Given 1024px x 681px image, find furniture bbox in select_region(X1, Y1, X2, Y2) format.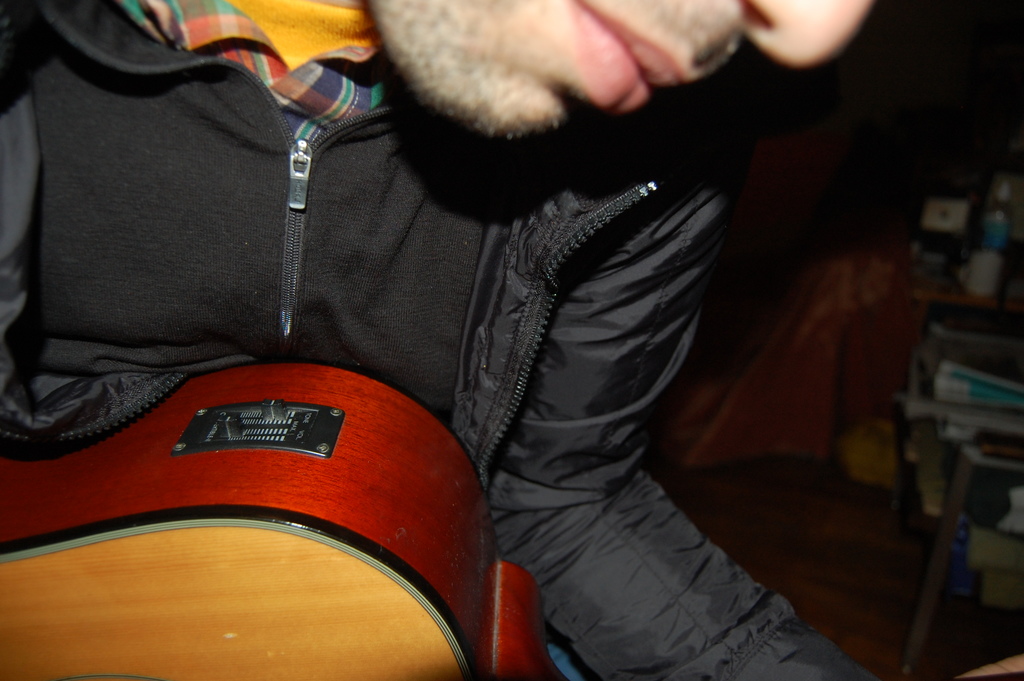
select_region(909, 257, 1023, 346).
